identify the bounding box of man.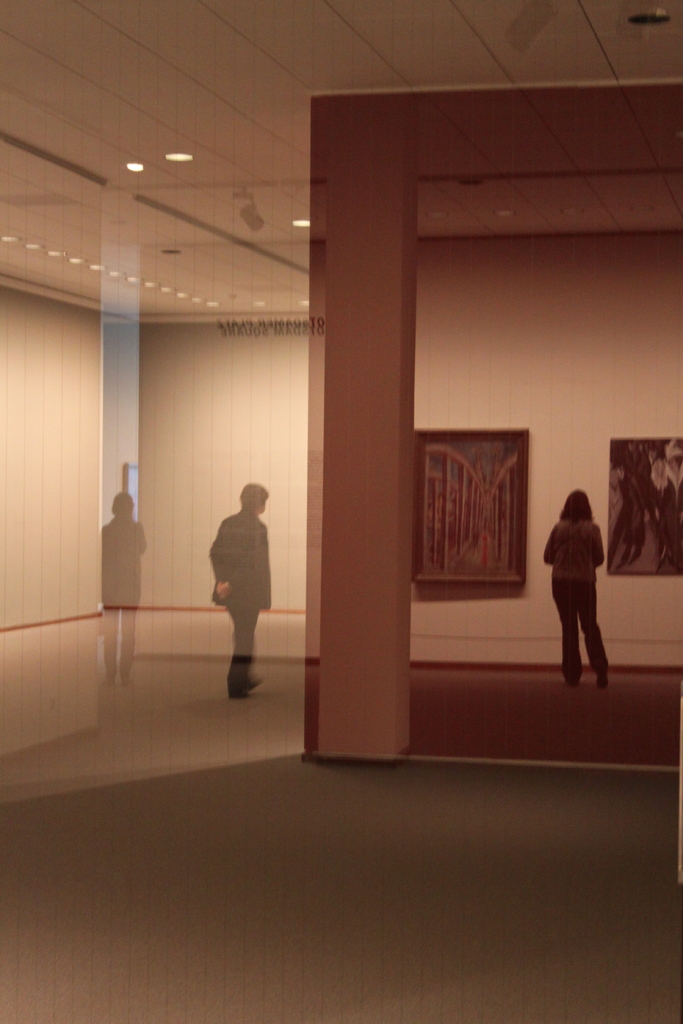
bbox=(191, 472, 277, 676).
